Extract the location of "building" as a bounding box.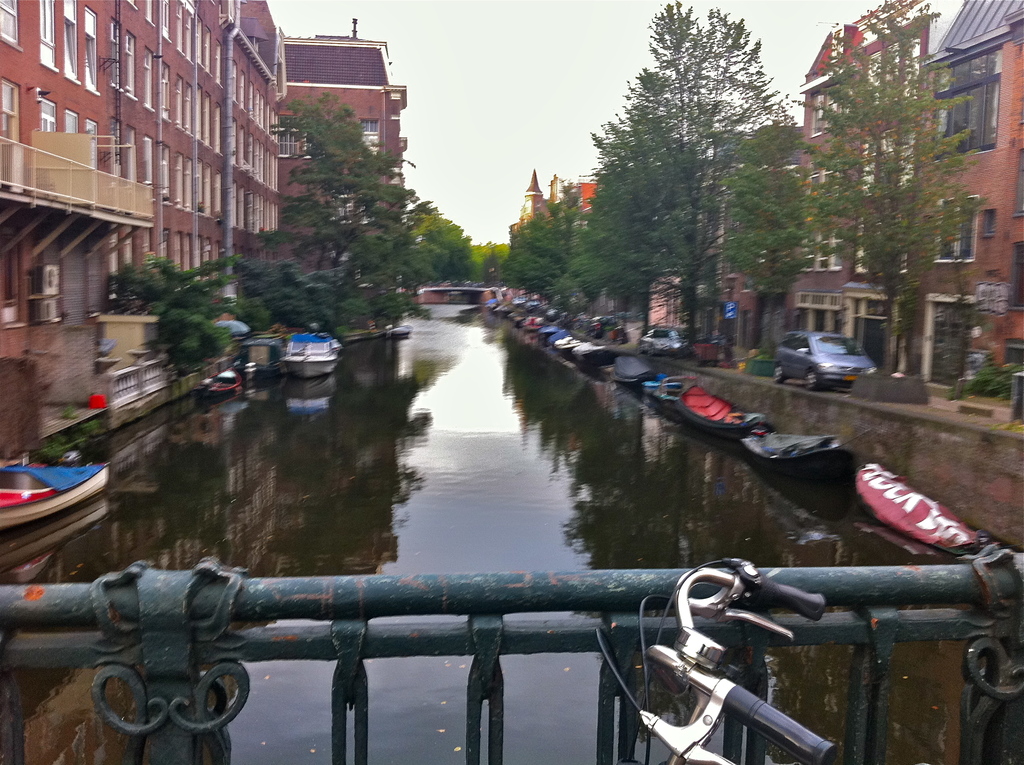
(x1=0, y1=1, x2=316, y2=485).
